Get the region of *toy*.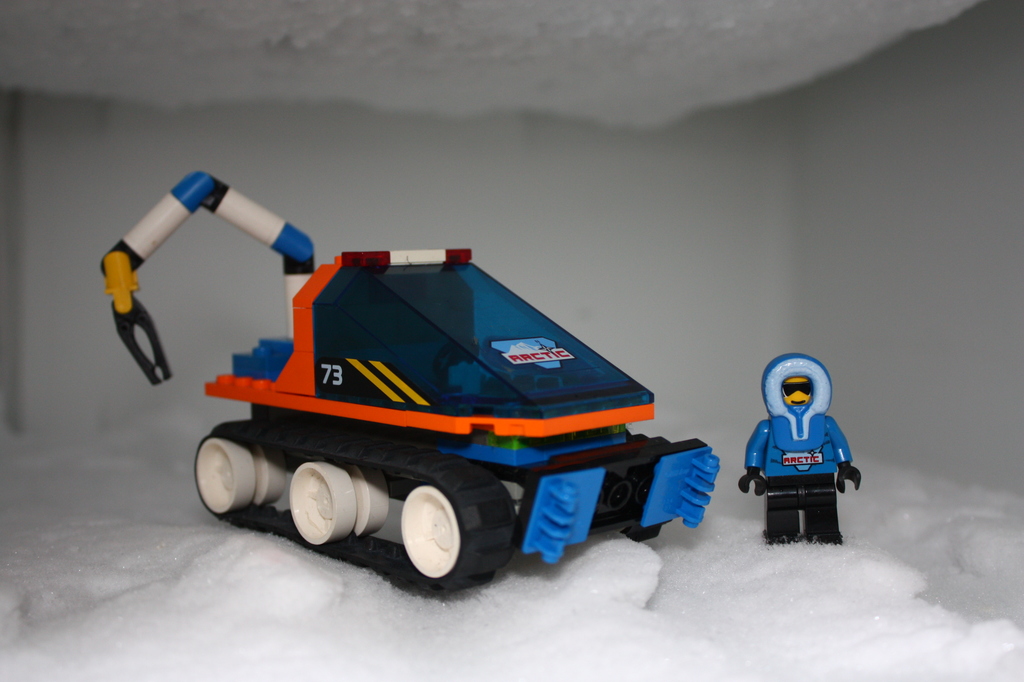
bbox=[99, 168, 718, 602].
